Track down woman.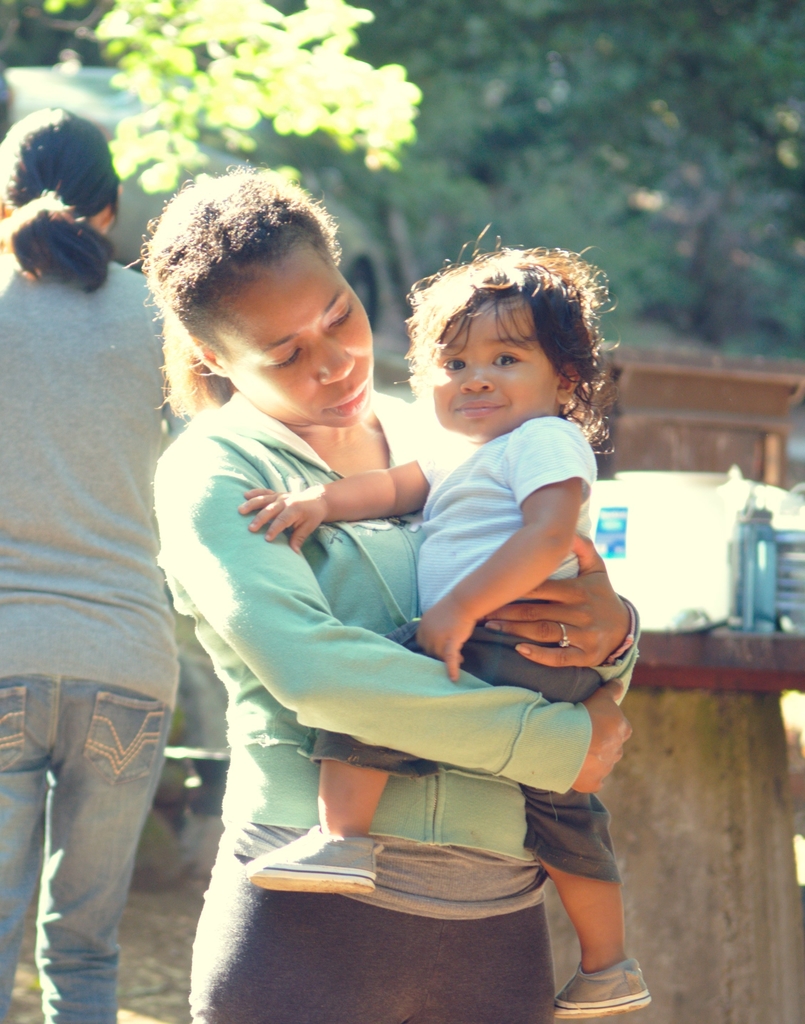
Tracked to <region>0, 108, 175, 1023</region>.
